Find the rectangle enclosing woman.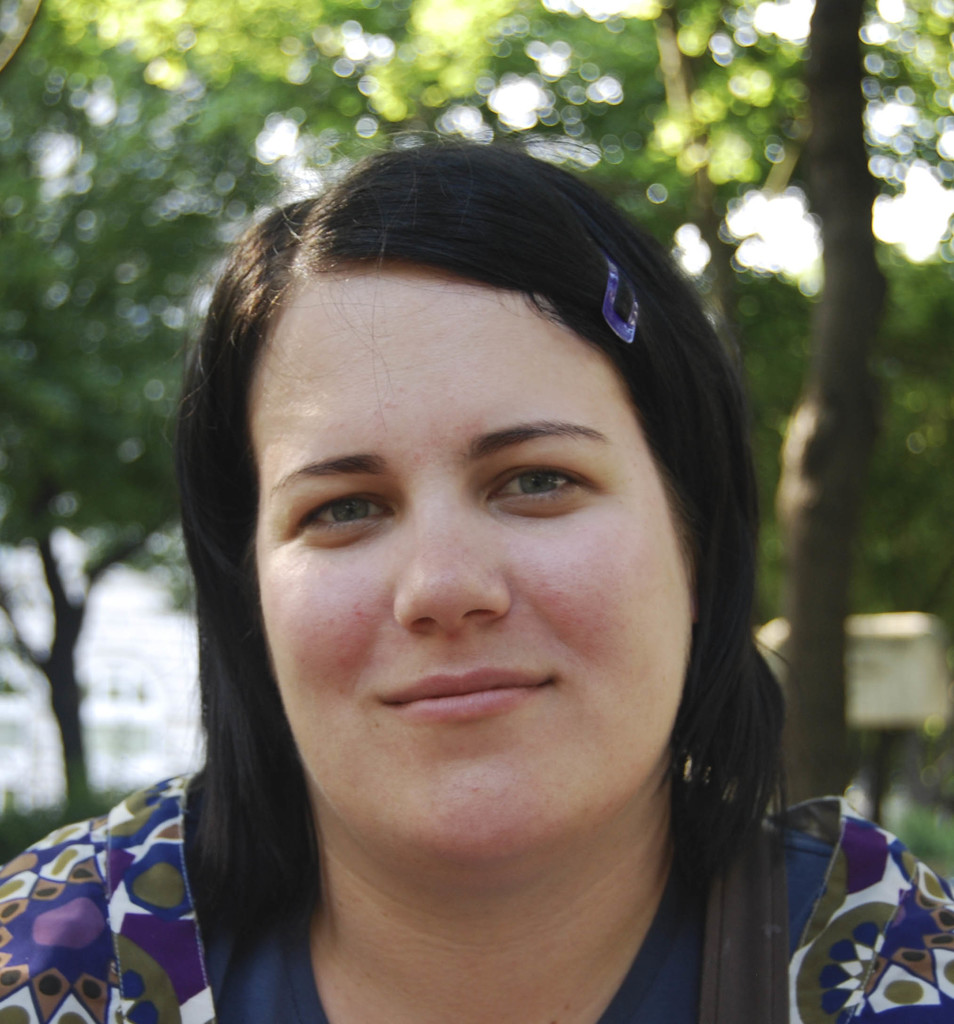
BBox(50, 120, 875, 1023).
